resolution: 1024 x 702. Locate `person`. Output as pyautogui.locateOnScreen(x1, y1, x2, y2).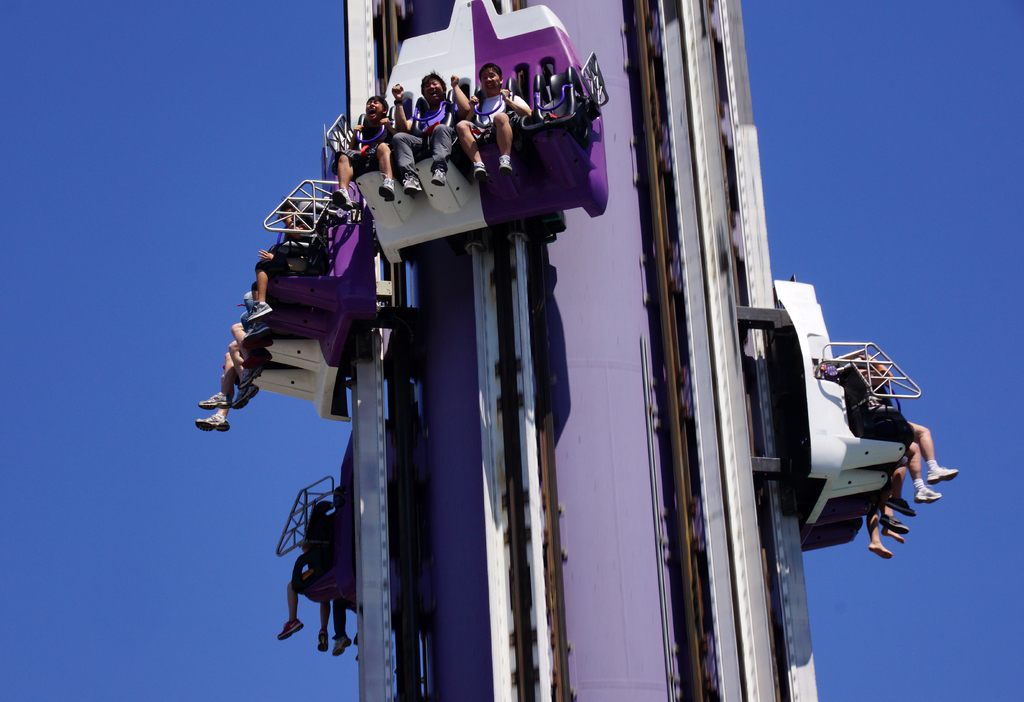
pyautogui.locateOnScreen(325, 98, 399, 215).
